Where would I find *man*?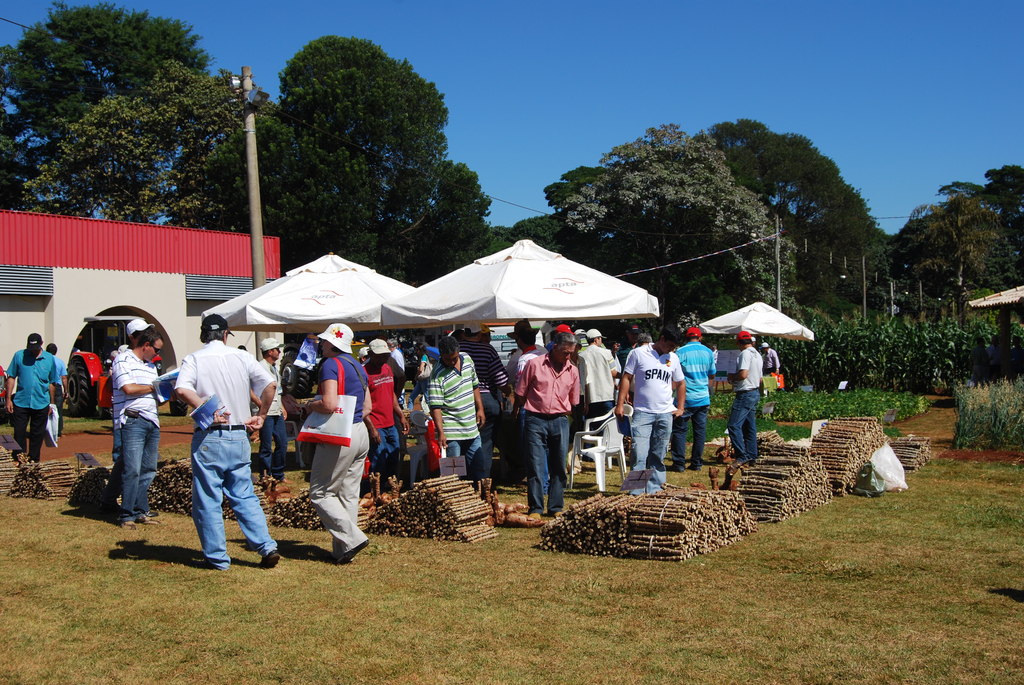
At {"left": 168, "top": 309, "right": 261, "bottom": 584}.
